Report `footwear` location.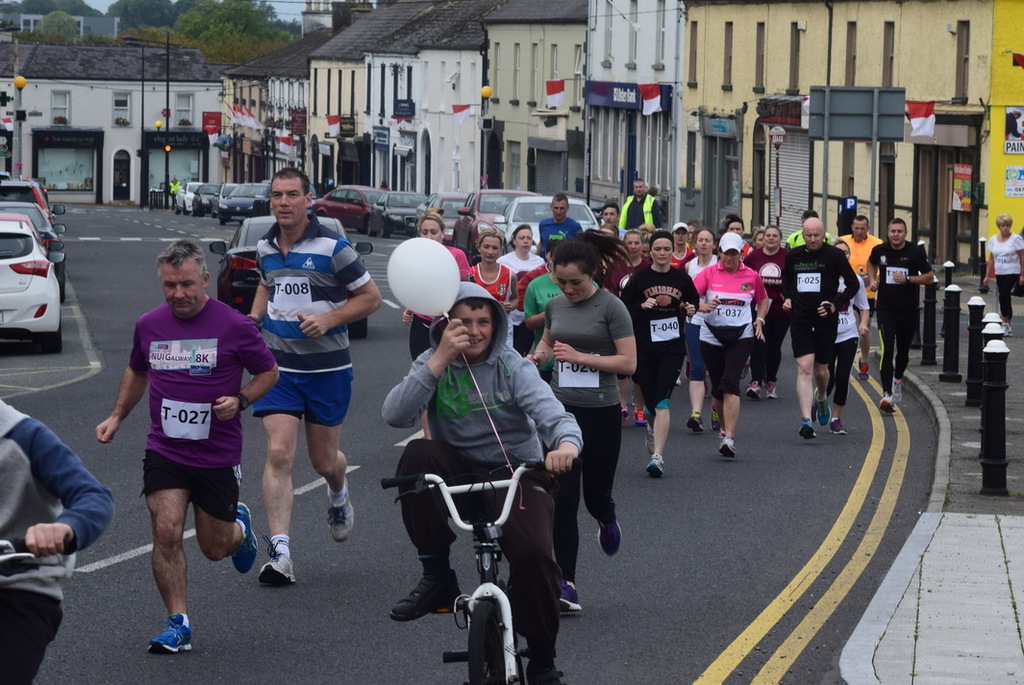
Report: (x1=856, y1=359, x2=872, y2=384).
